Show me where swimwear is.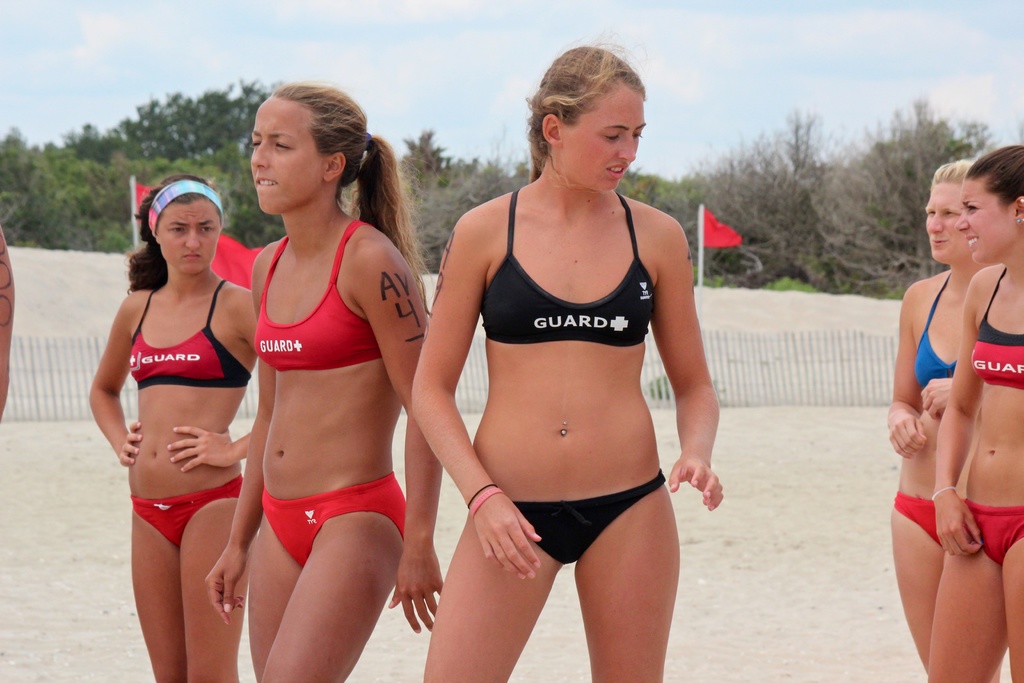
swimwear is at [left=894, top=494, right=947, bottom=557].
